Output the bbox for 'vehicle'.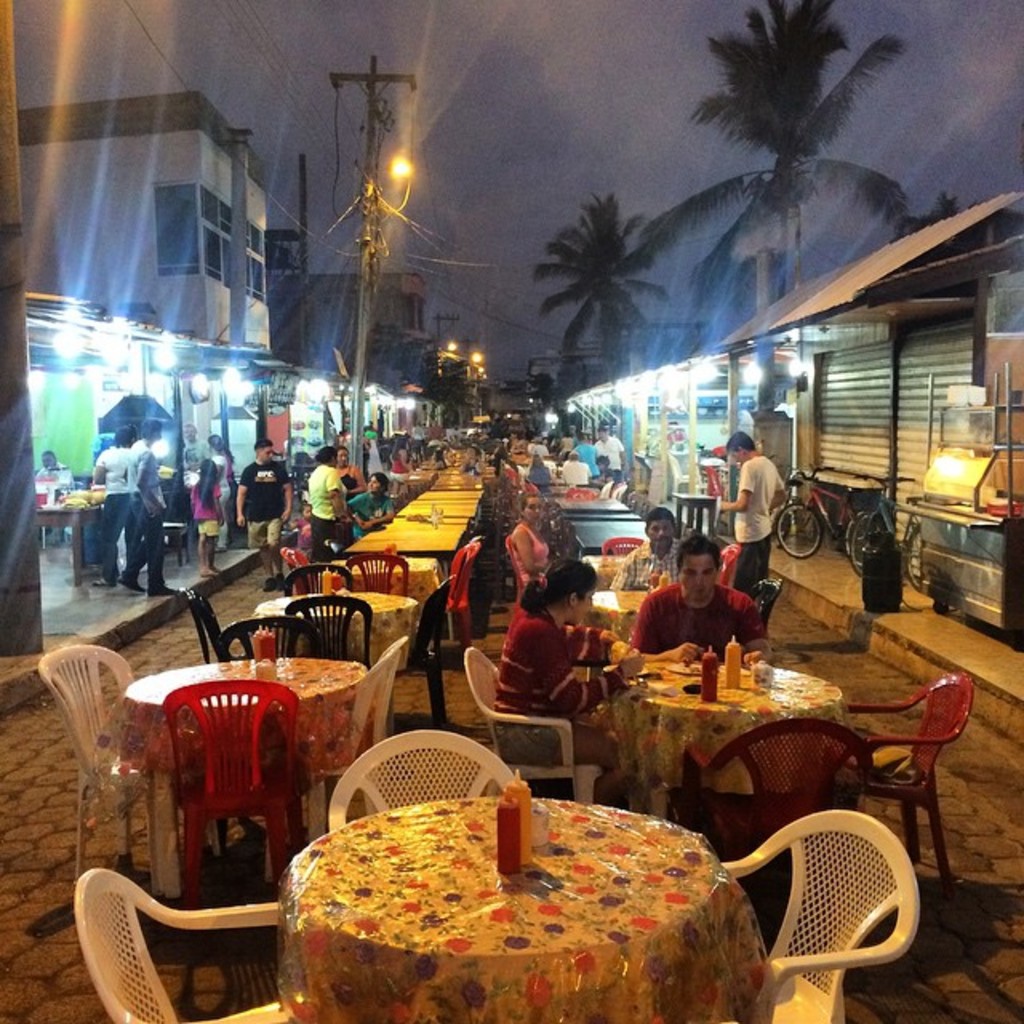
box=[773, 464, 875, 558].
